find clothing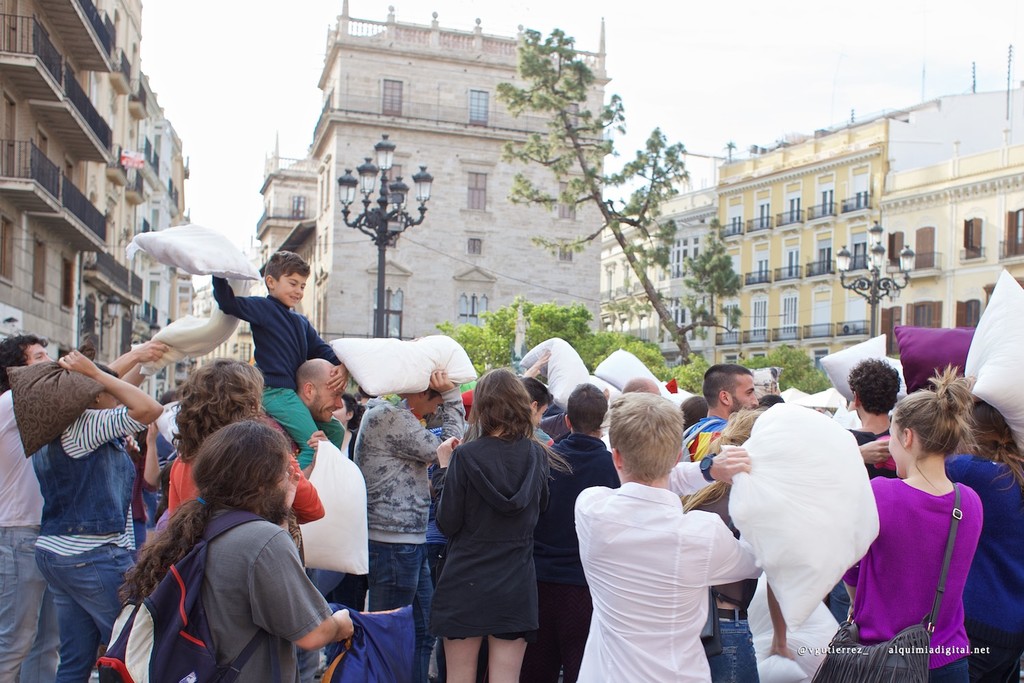
347 395 459 682
